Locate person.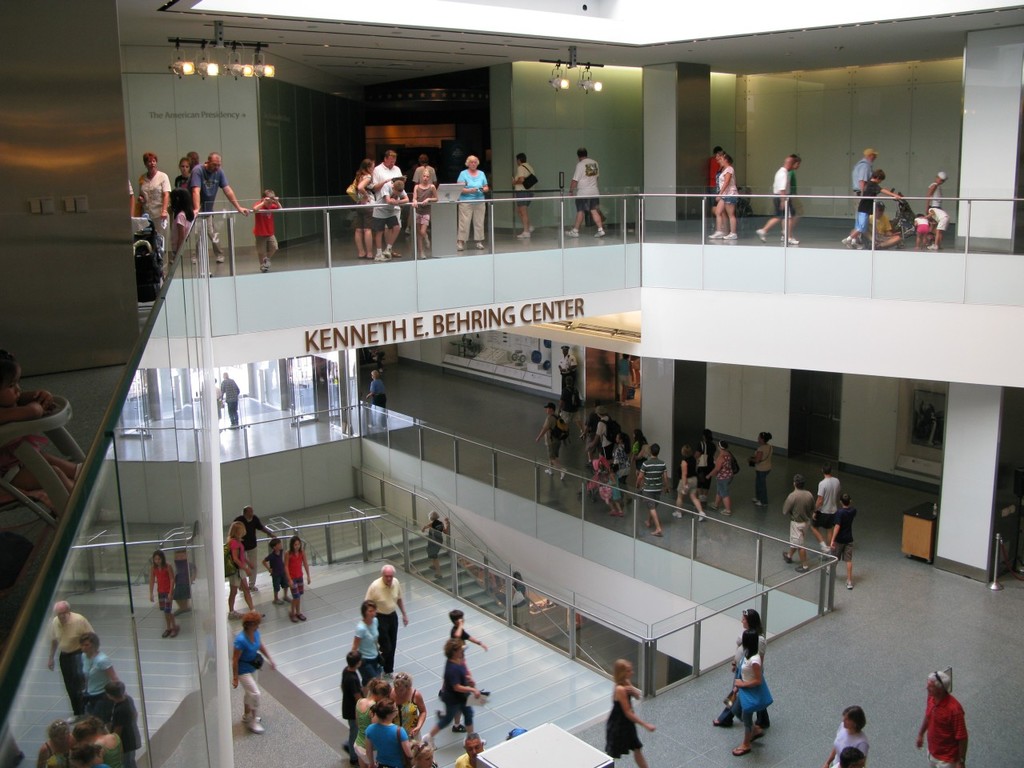
Bounding box: pyautogui.locateOnScreen(361, 566, 405, 676).
